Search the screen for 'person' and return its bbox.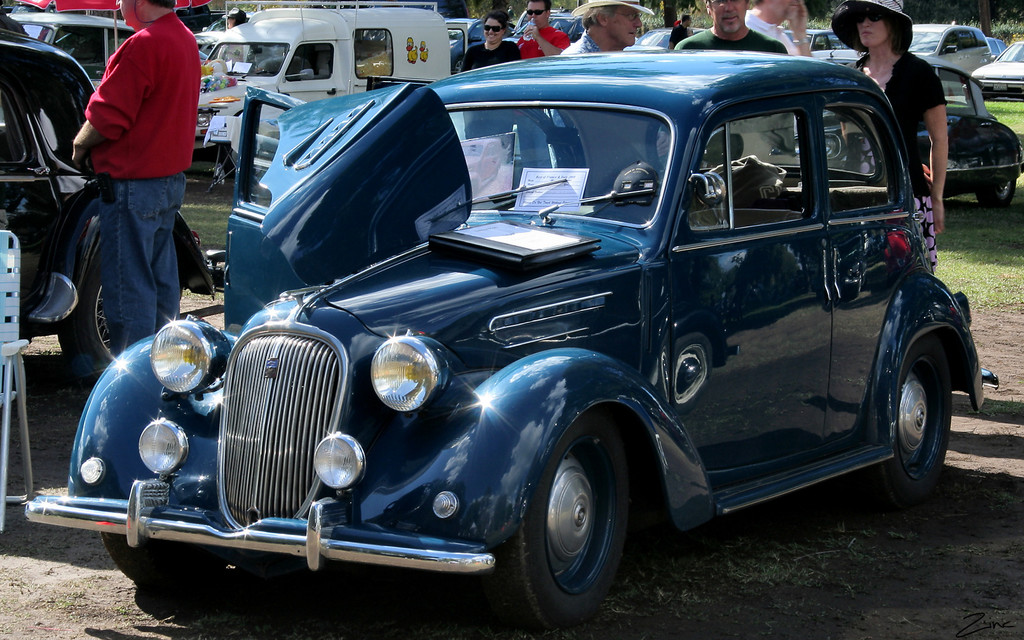
Found: box=[447, 0, 945, 264].
